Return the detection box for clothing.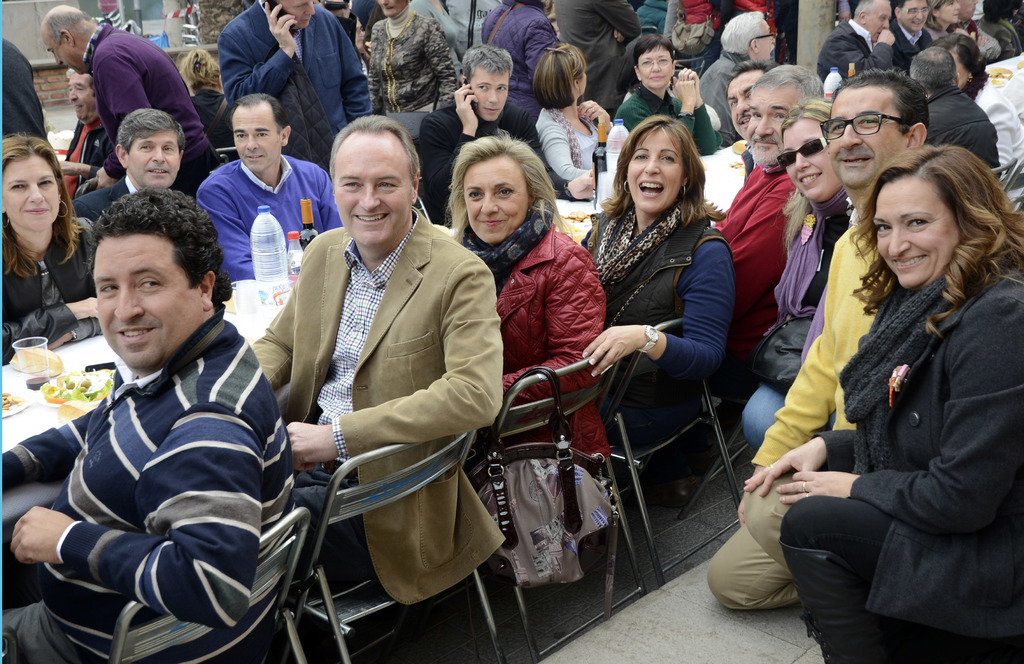
[x1=740, y1=201, x2=844, y2=458].
